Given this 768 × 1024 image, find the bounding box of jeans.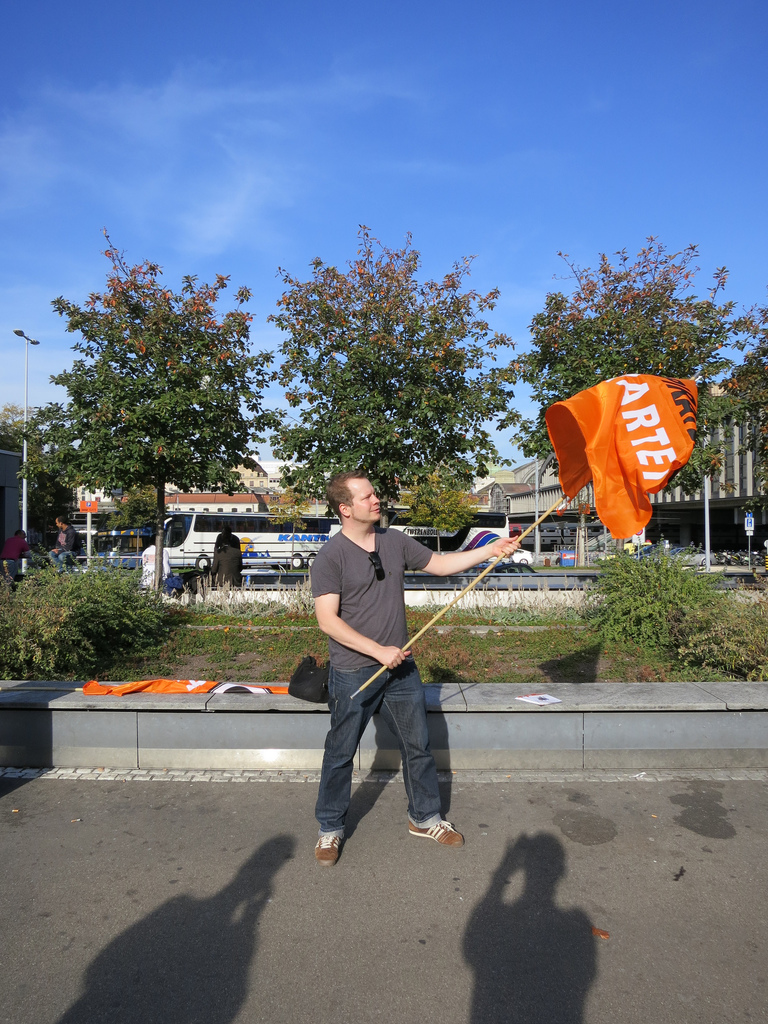
bbox=(312, 662, 439, 842).
